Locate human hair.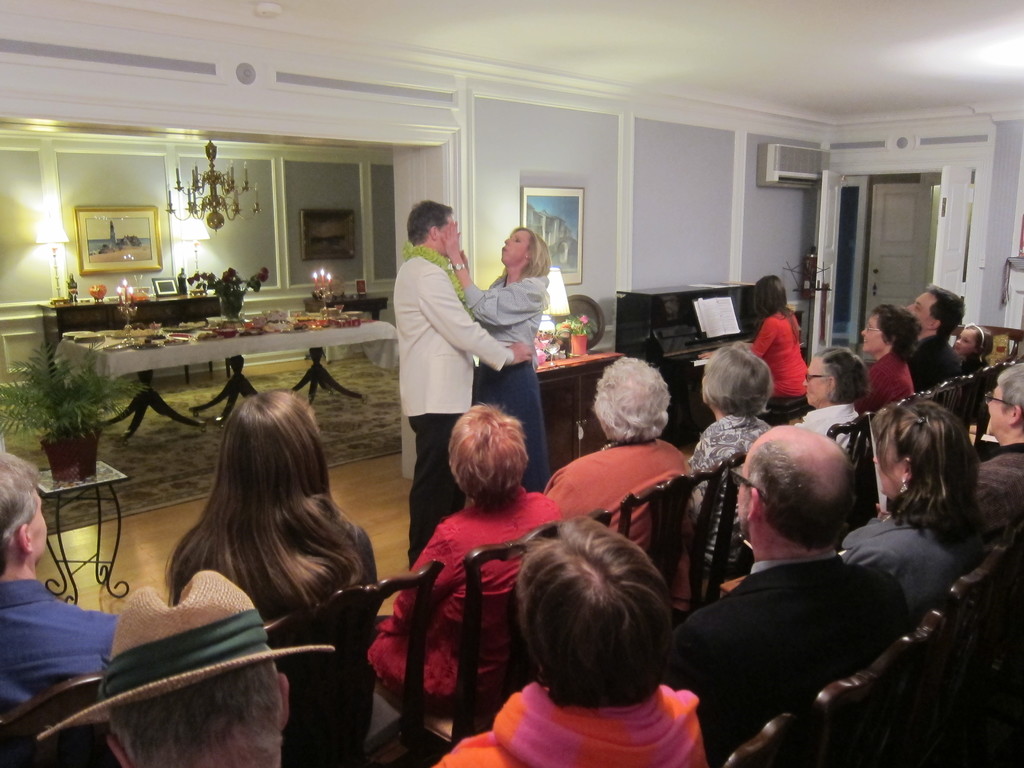
Bounding box: (403, 198, 453, 246).
